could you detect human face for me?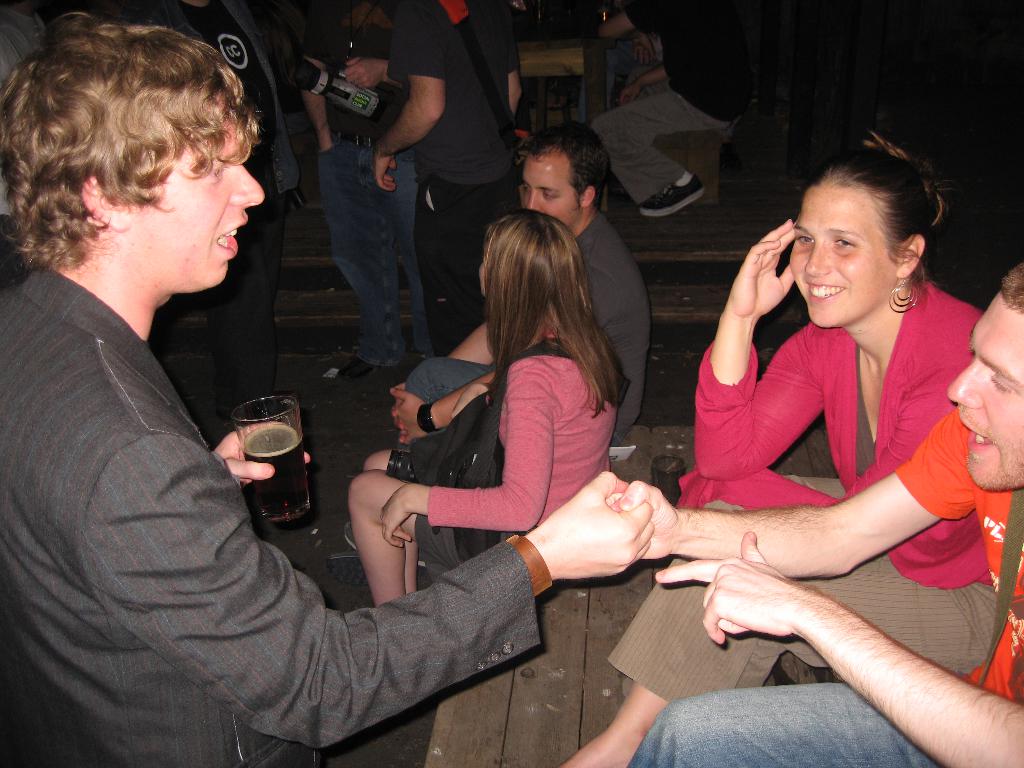
Detection result: (x1=137, y1=118, x2=268, y2=302).
